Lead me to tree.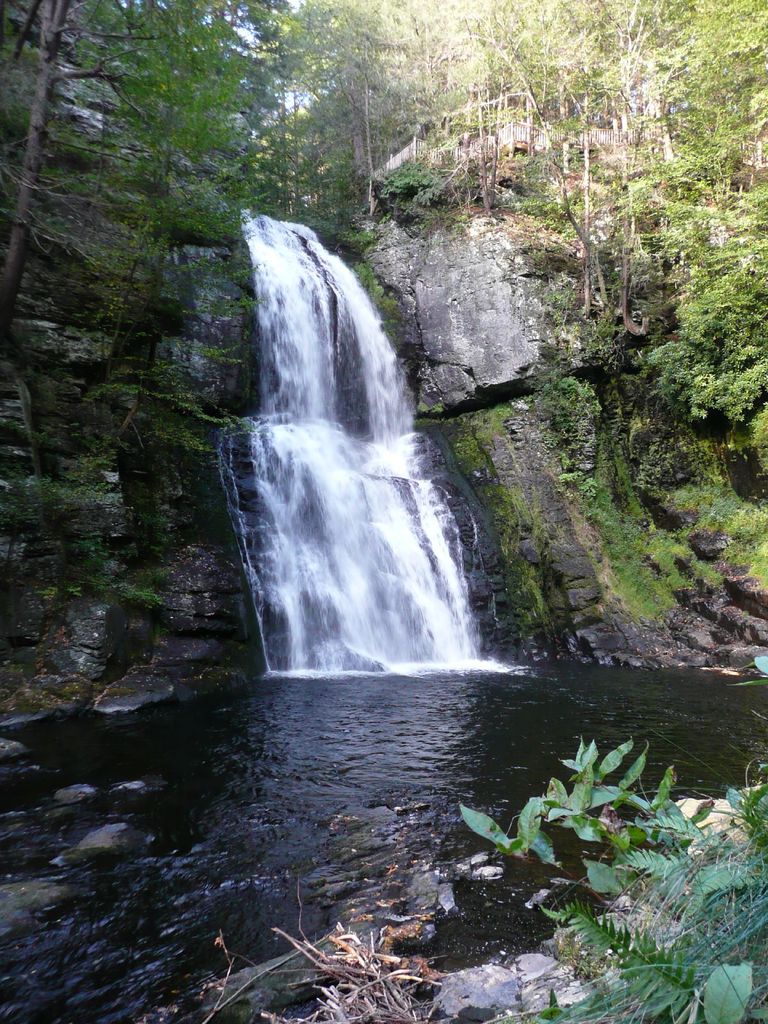
Lead to 0:0:374:410.
